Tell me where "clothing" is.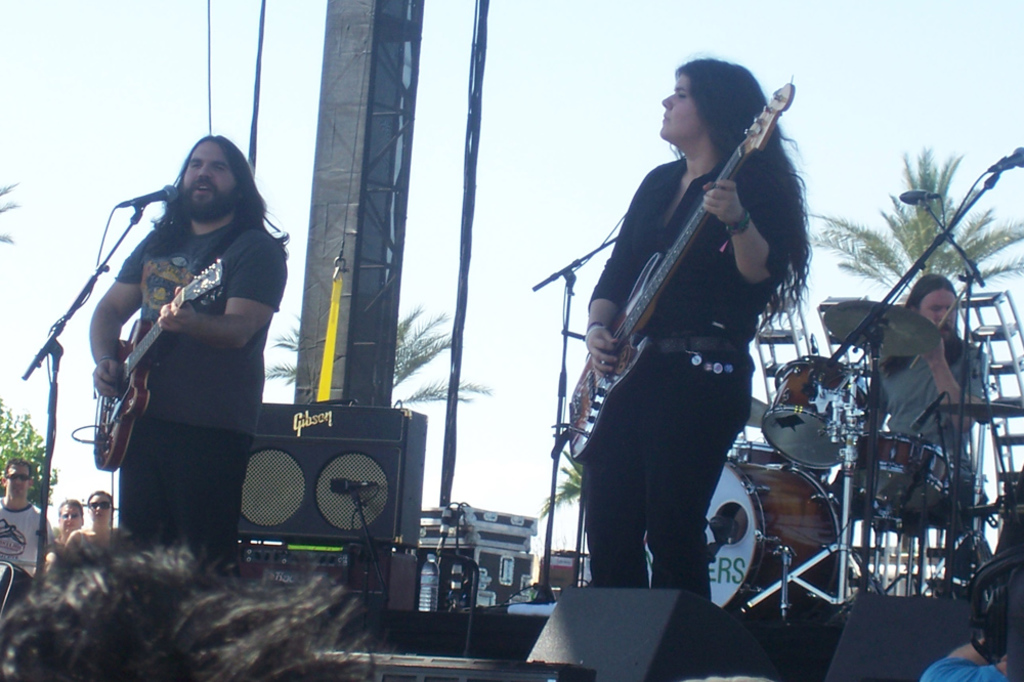
"clothing" is at box=[584, 145, 794, 608].
